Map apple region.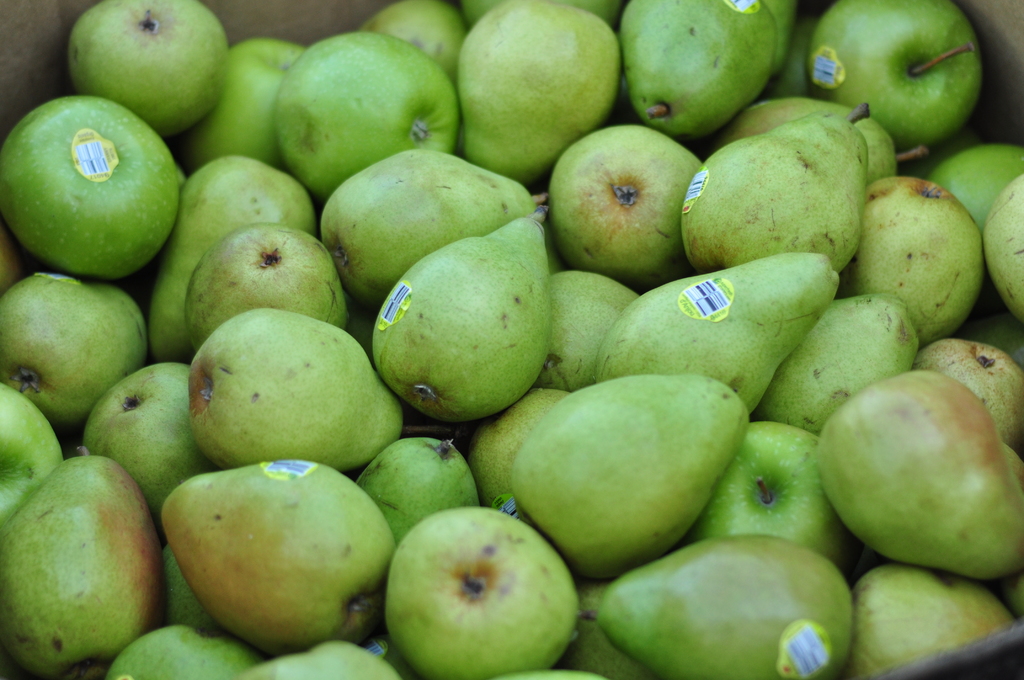
Mapped to bbox=[695, 419, 868, 579].
